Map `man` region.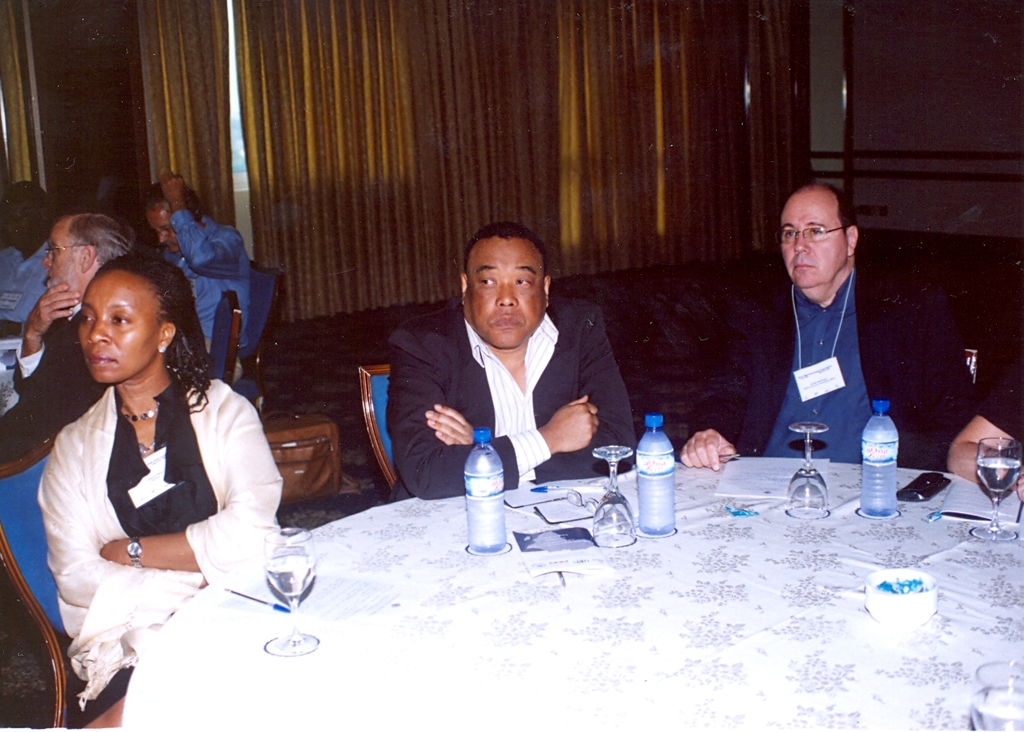
Mapped to 135, 175, 254, 386.
